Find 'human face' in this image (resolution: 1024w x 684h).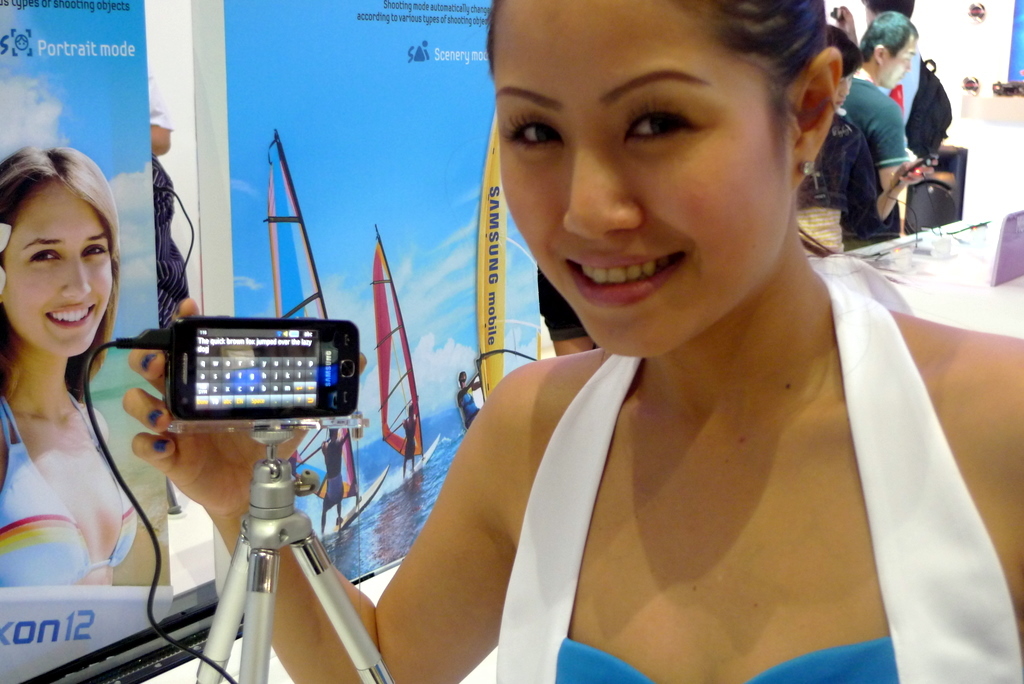
3, 186, 114, 355.
